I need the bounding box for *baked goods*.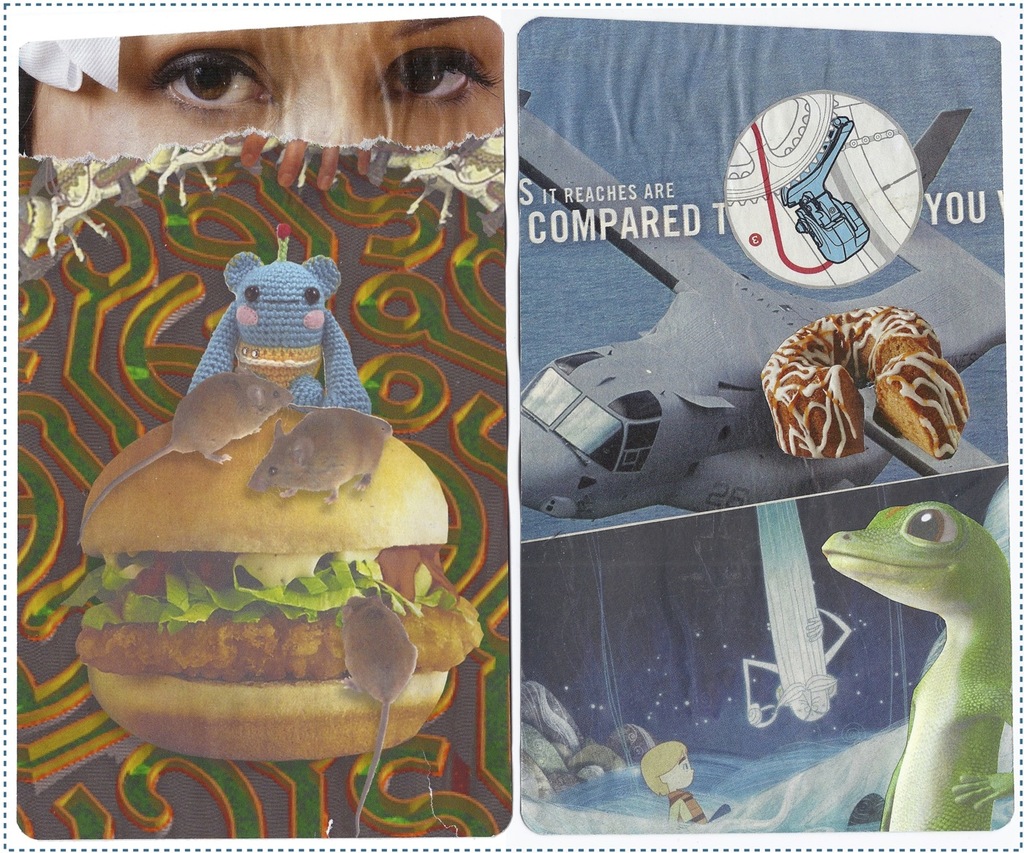
Here it is: 763, 301, 970, 465.
